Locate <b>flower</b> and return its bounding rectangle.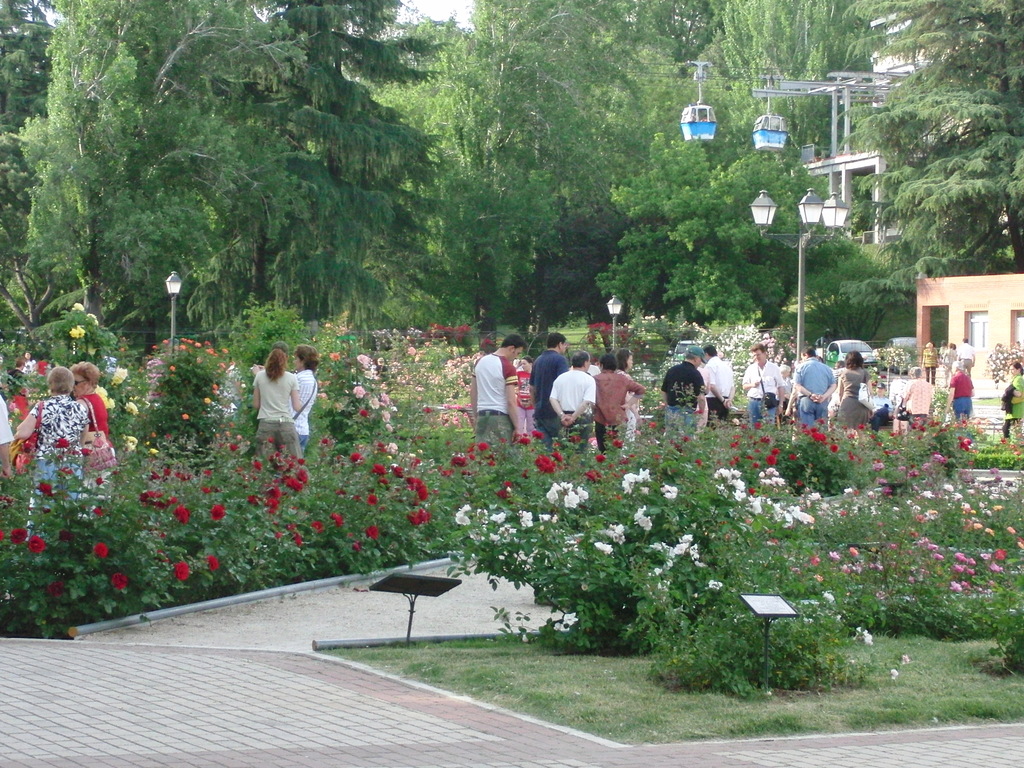
x1=408 y1=477 x2=429 y2=501.
